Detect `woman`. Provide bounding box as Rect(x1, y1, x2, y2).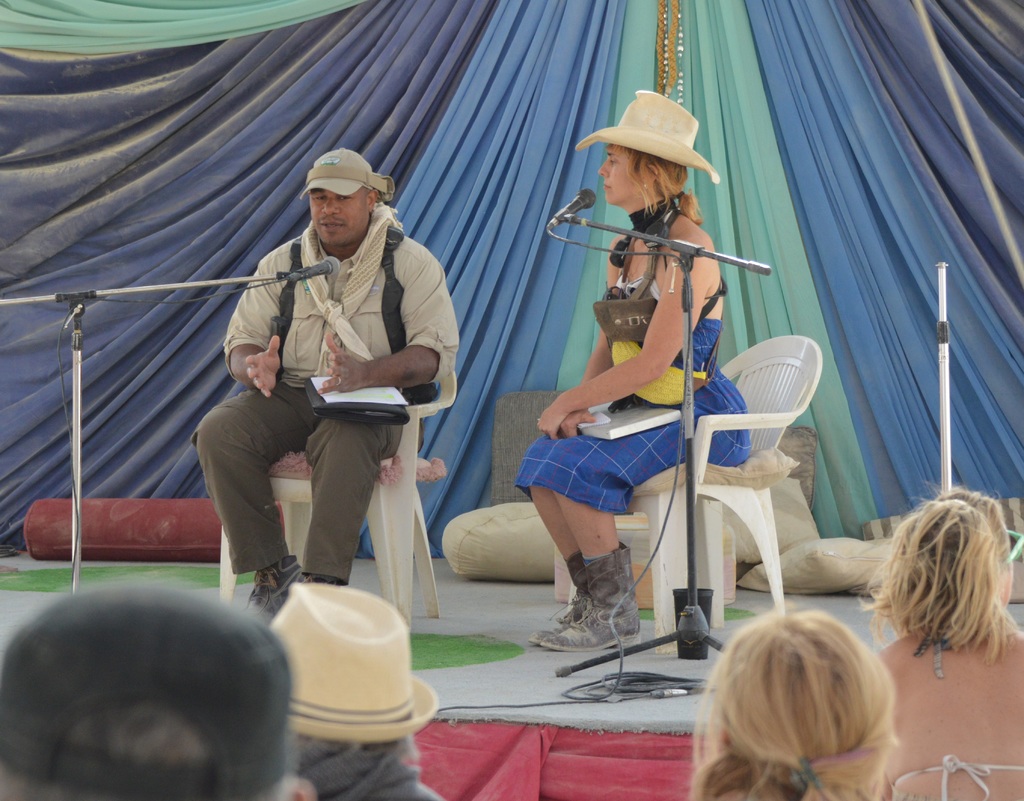
Rect(514, 90, 746, 649).
